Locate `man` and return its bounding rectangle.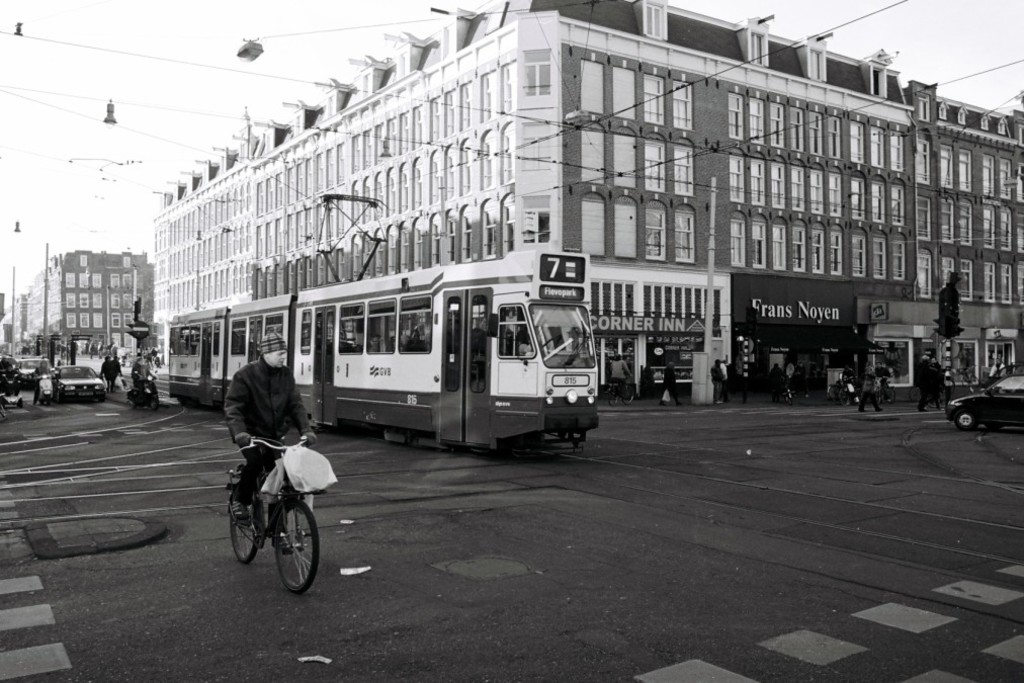
[927, 354, 944, 409].
